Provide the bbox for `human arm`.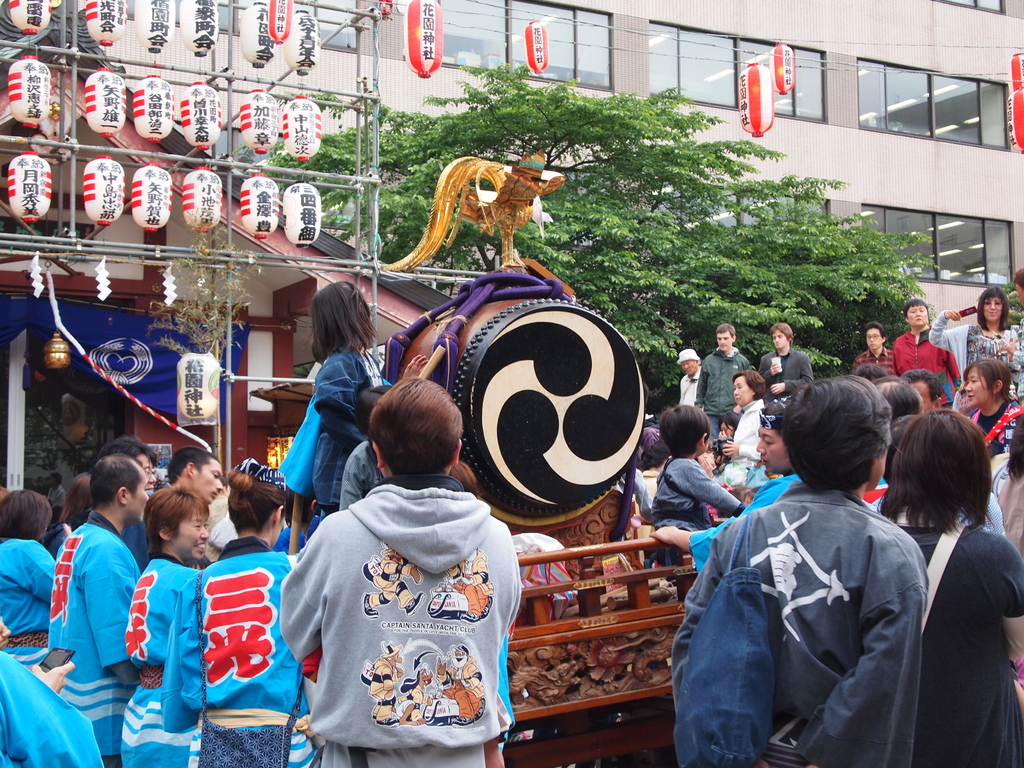
region(643, 479, 786, 556).
